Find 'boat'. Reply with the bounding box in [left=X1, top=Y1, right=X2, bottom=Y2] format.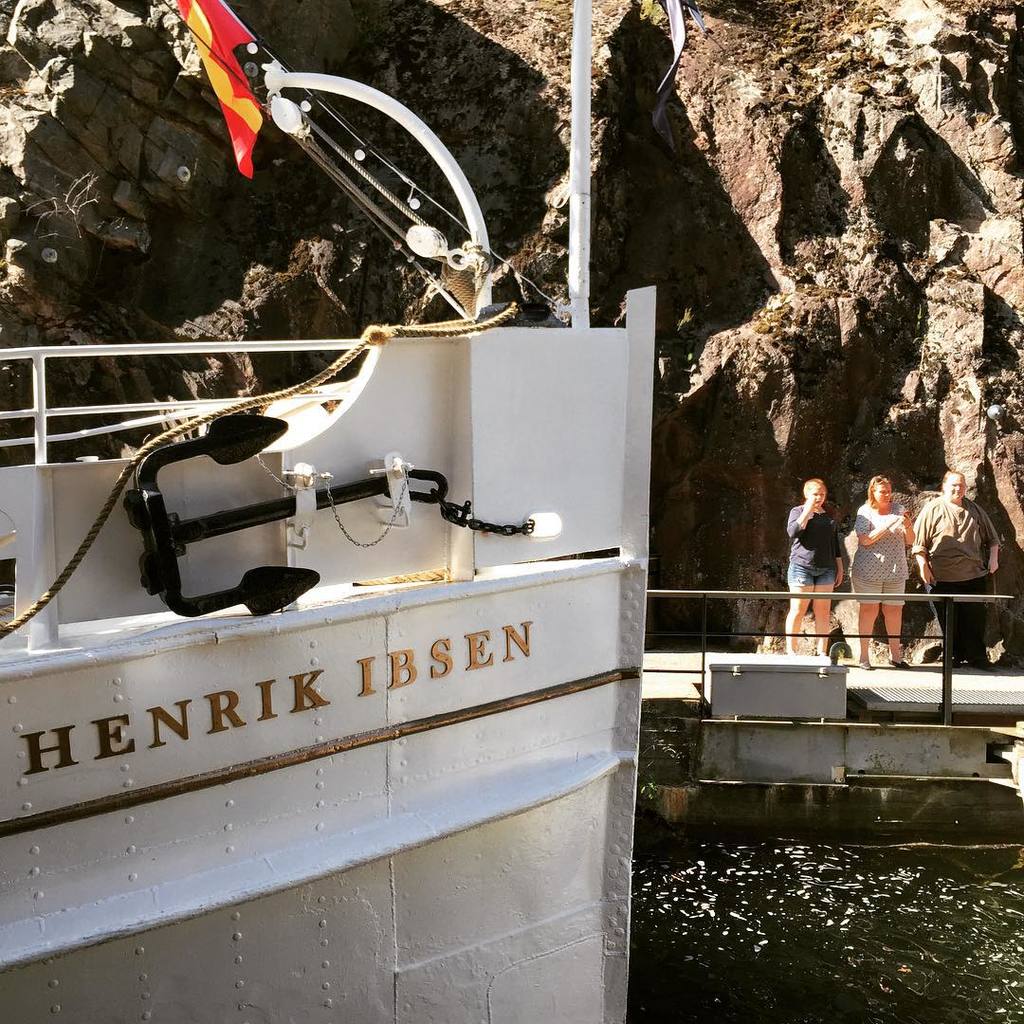
[left=0, top=60, right=690, bottom=952].
